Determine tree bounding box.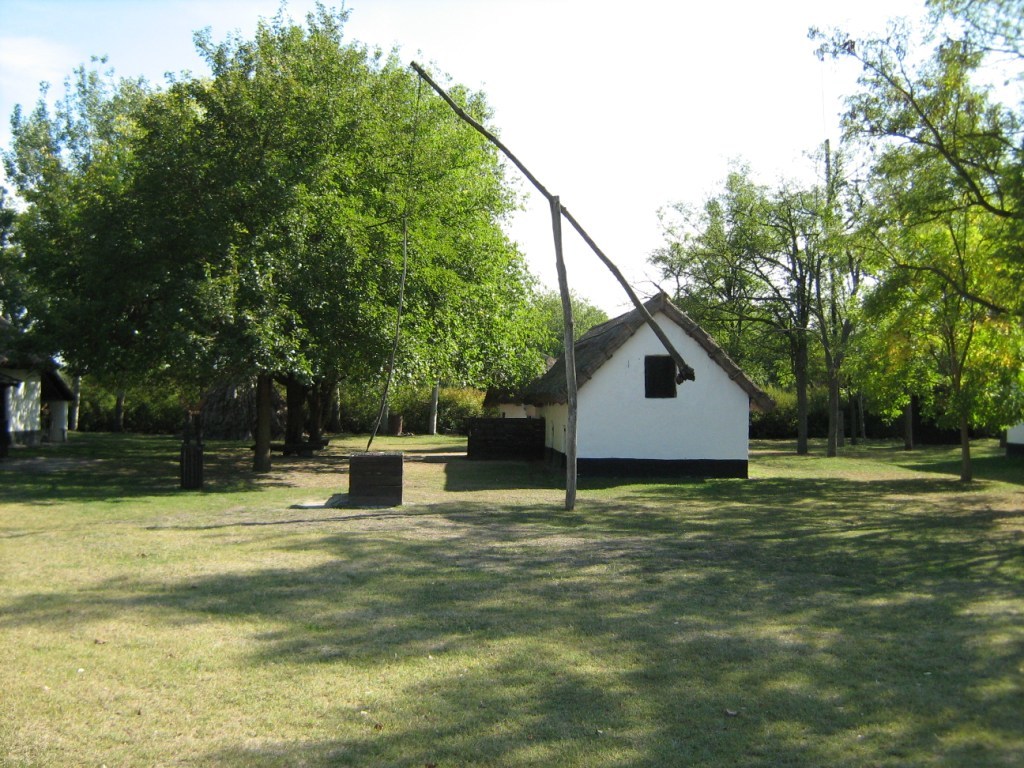
Determined: <region>45, 35, 539, 467</region>.
